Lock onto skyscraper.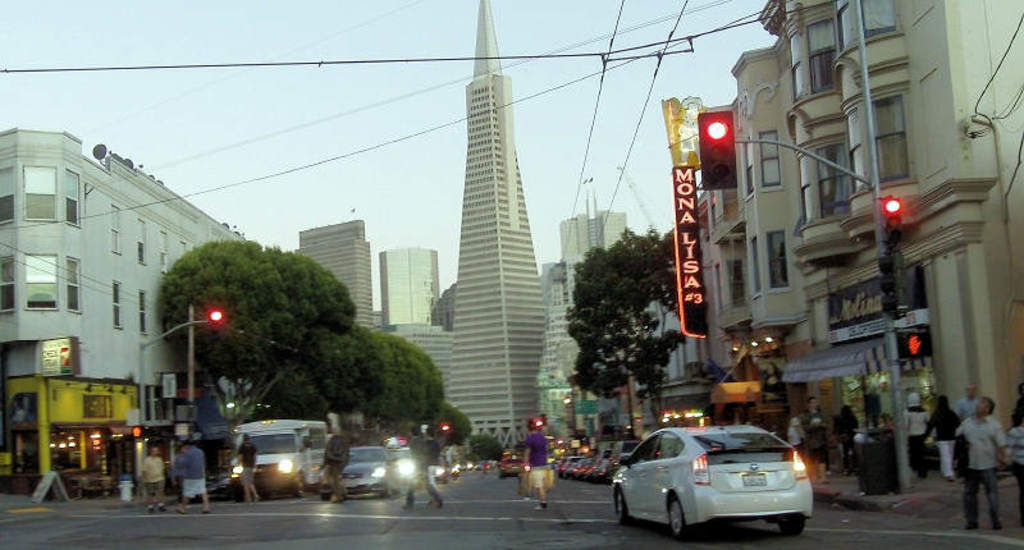
Locked: BBox(283, 217, 371, 329).
